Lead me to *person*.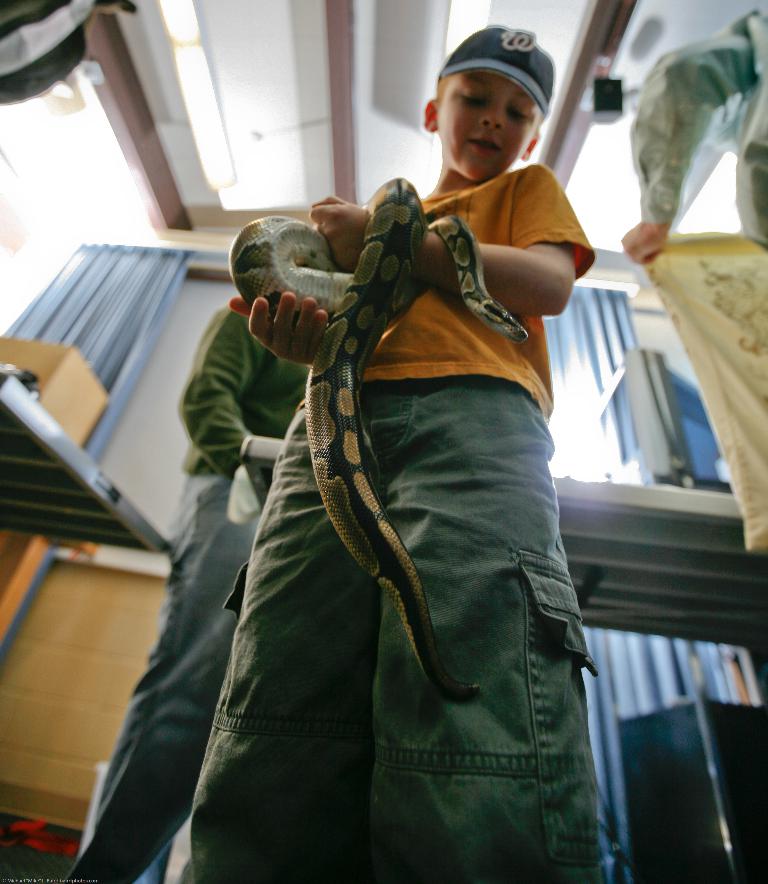
Lead to 178/20/599/883.
